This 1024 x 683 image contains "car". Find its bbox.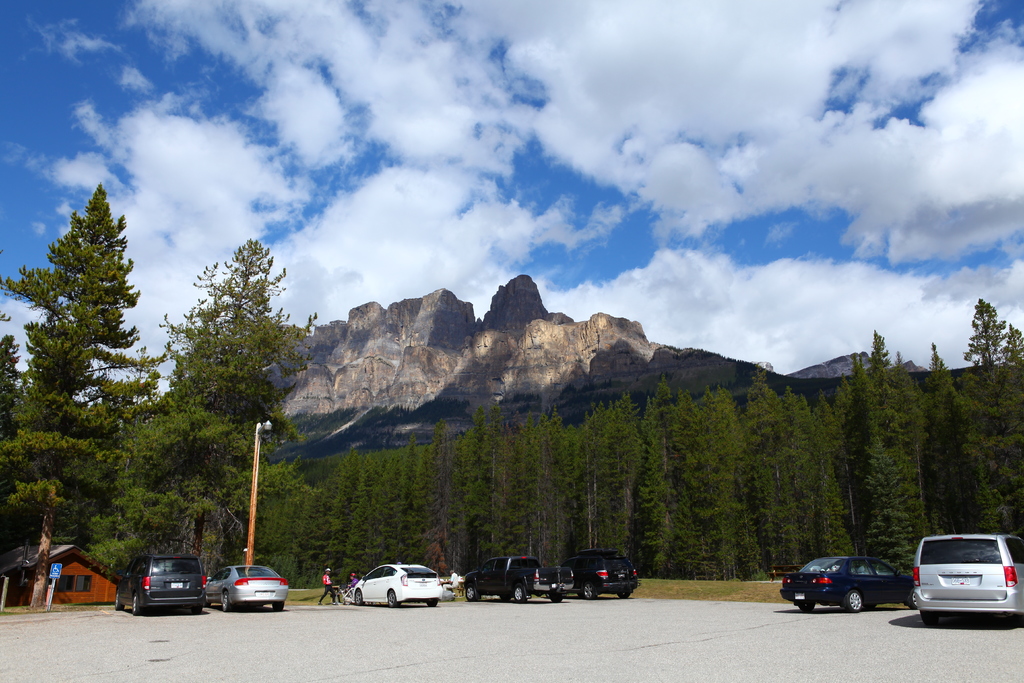
bbox=(565, 551, 639, 598).
